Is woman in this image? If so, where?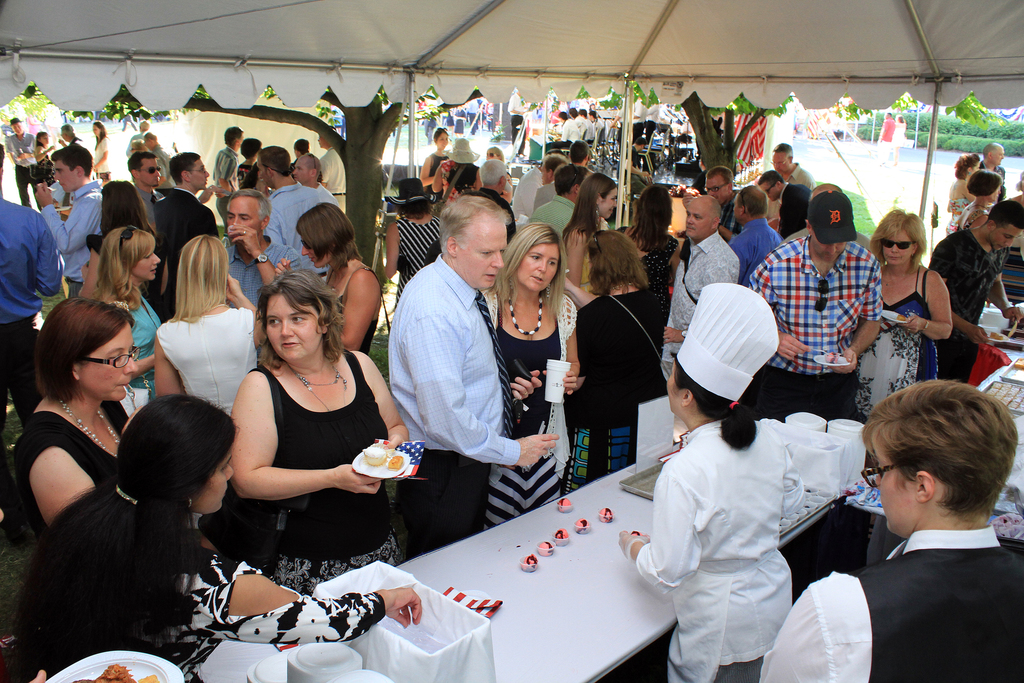
Yes, at Rect(93, 119, 110, 177).
